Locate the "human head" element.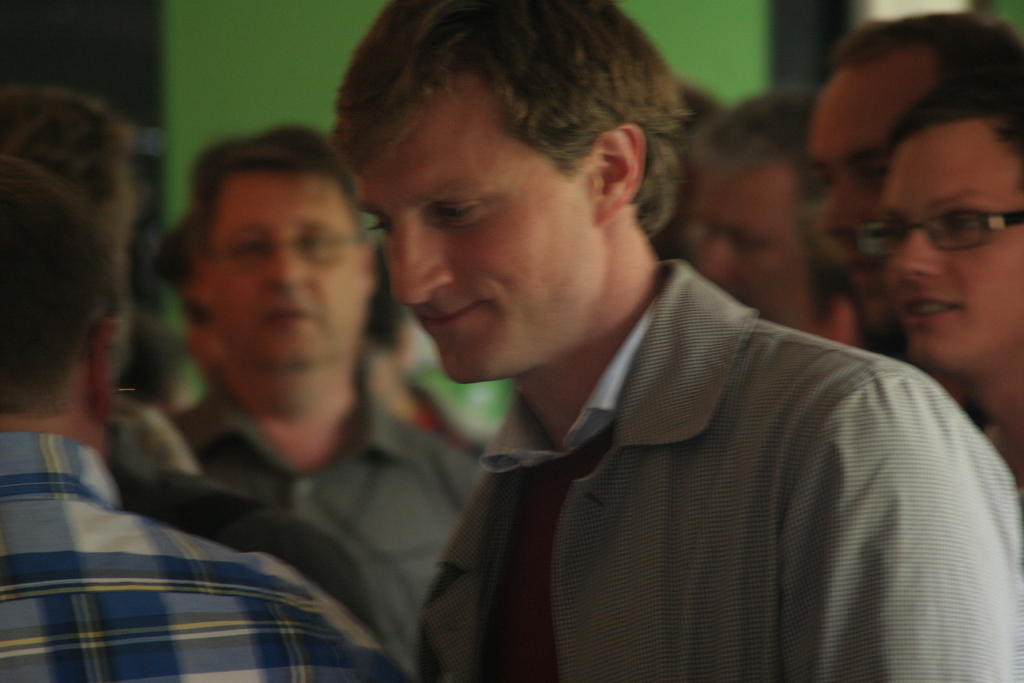
Element bbox: l=883, t=56, r=1023, b=372.
